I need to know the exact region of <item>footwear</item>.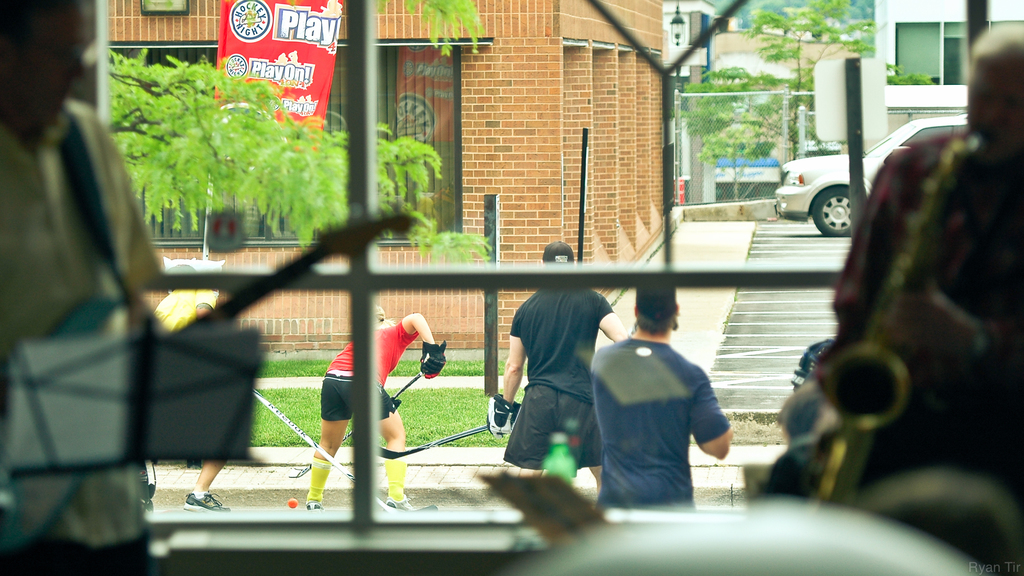
Region: bbox=(181, 492, 228, 512).
